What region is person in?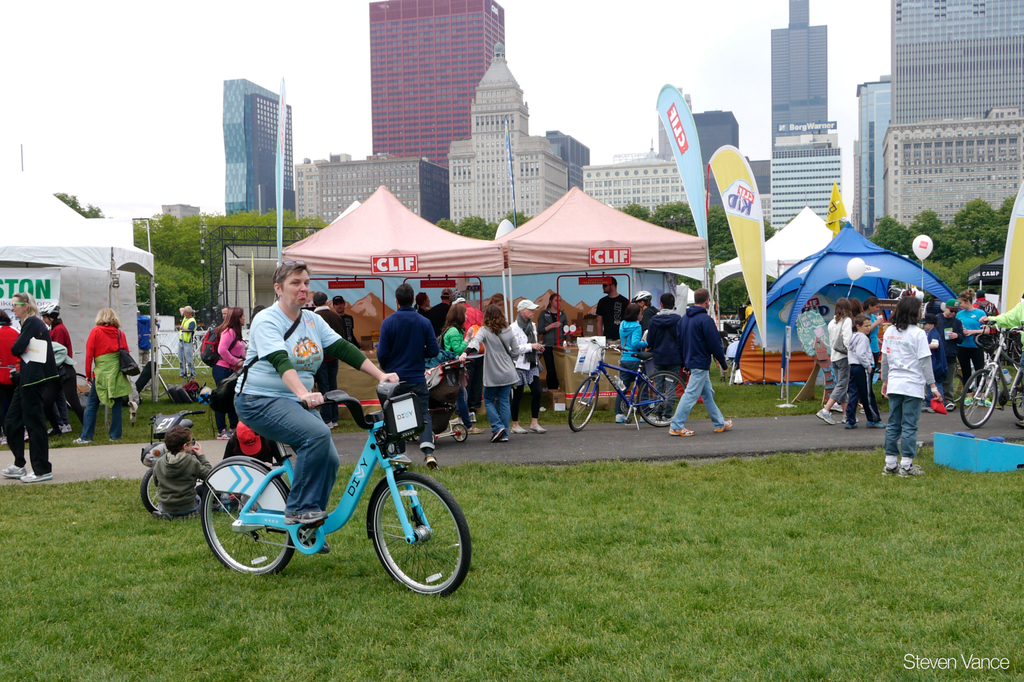
box=[881, 294, 943, 478].
